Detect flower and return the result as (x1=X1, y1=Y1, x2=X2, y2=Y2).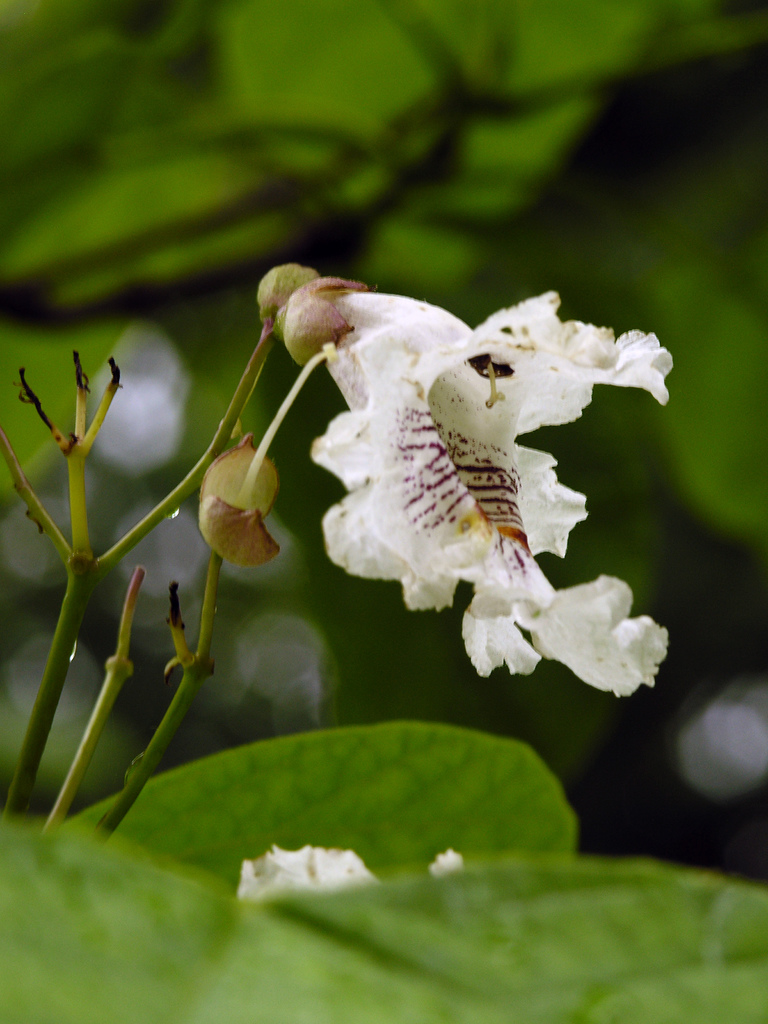
(x1=300, y1=285, x2=675, y2=713).
